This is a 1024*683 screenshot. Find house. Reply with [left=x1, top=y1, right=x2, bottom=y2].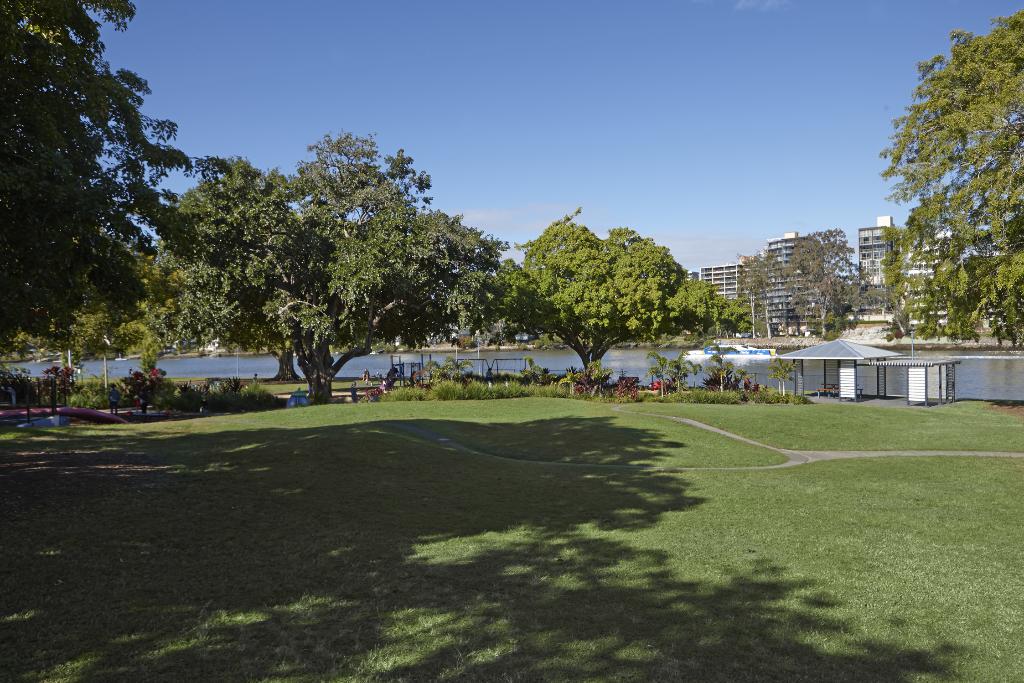
[left=705, top=256, right=744, bottom=302].
